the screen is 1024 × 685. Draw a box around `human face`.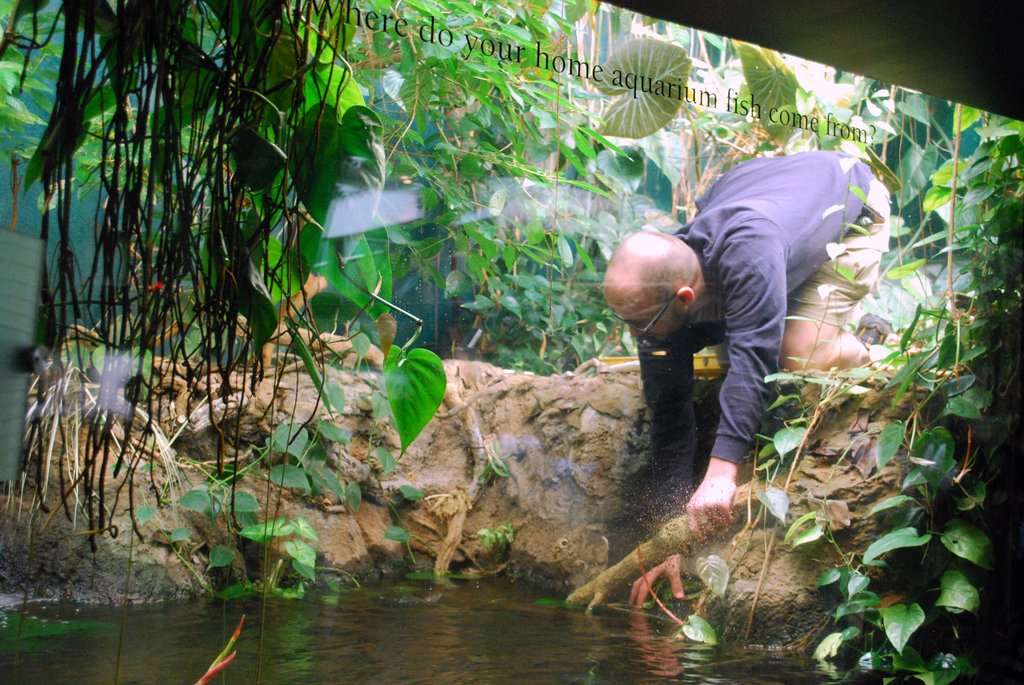
606,271,685,340.
